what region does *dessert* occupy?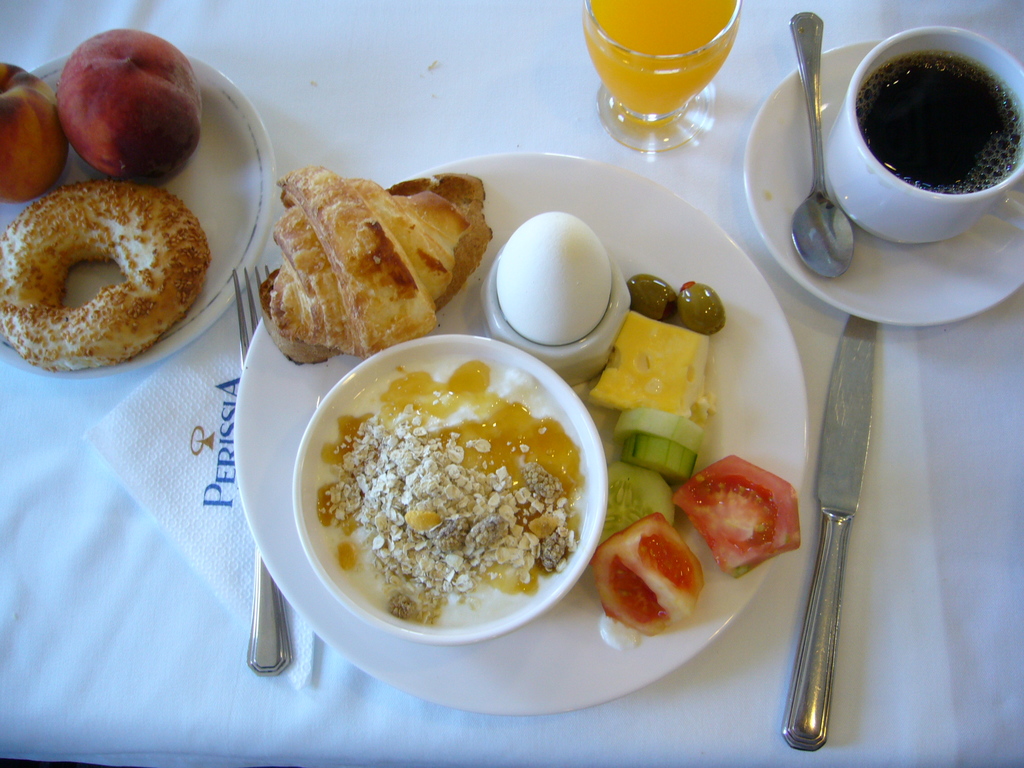
crop(585, 0, 744, 120).
